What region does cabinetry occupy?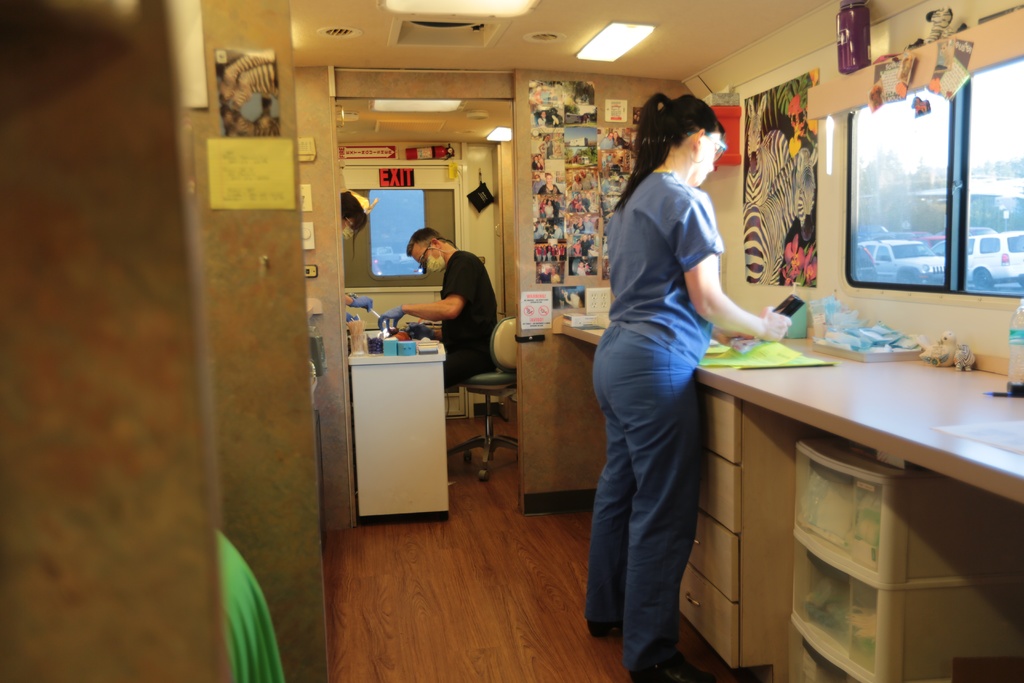
left=703, top=453, right=738, bottom=532.
